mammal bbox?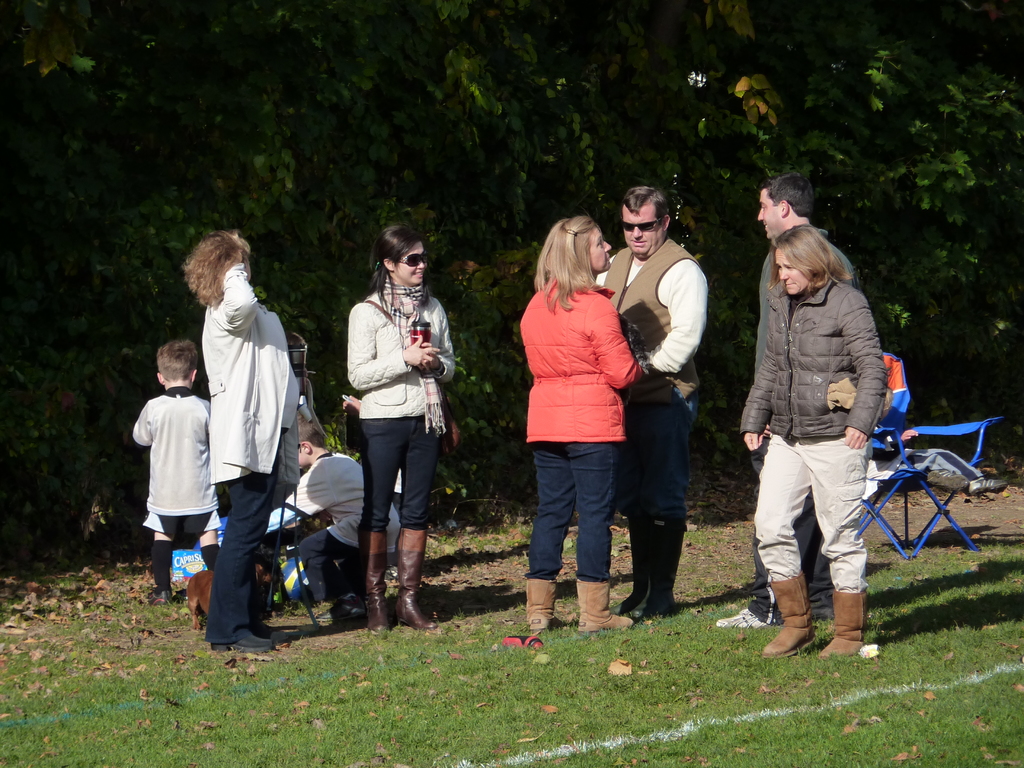
181:230:299:651
